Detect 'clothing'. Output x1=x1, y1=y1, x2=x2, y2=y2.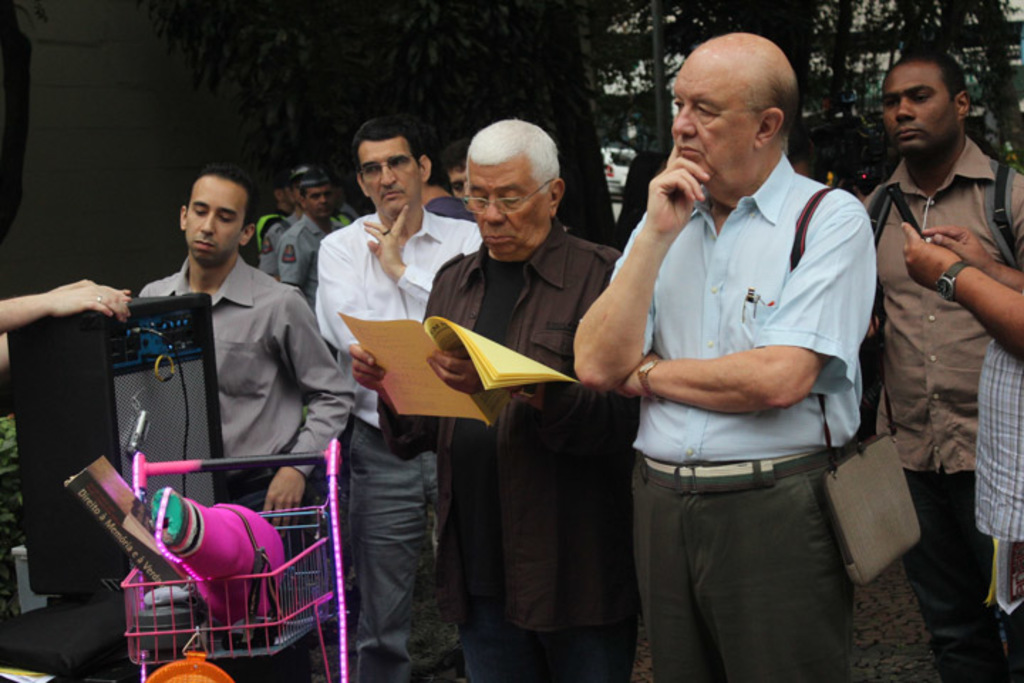
x1=256, y1=208, x2=304, y2=277.
